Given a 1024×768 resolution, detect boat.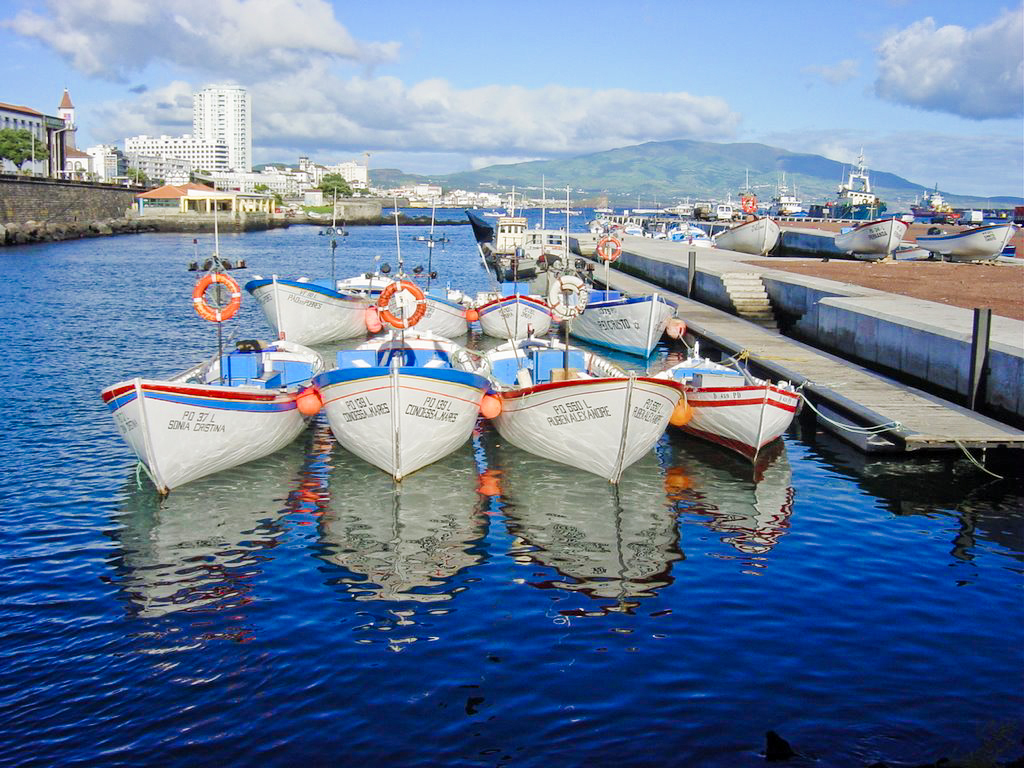
detection(238, 188, 386, 350).
